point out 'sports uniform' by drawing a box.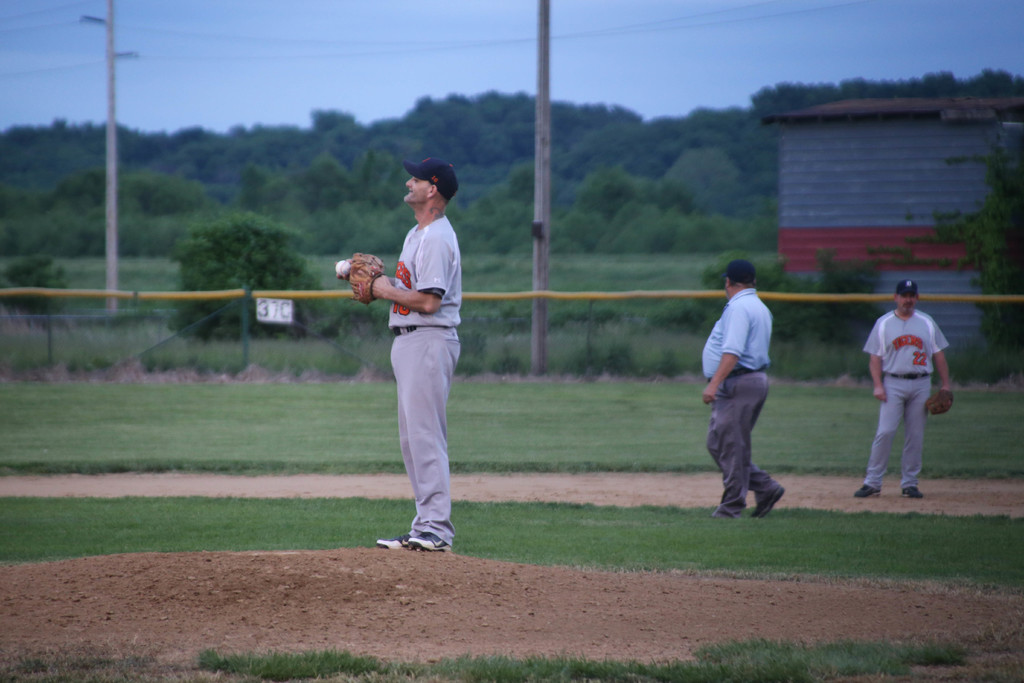
(851,482,879,498).
